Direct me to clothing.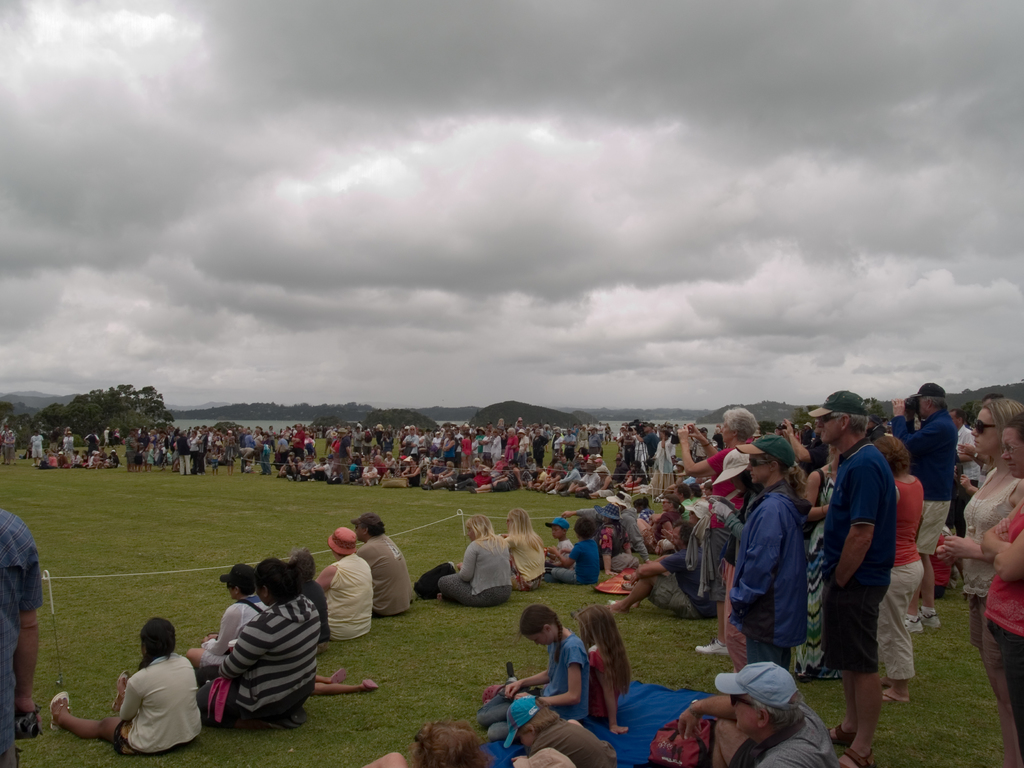
Direction: bbox=(108, 646, 200, 746).
